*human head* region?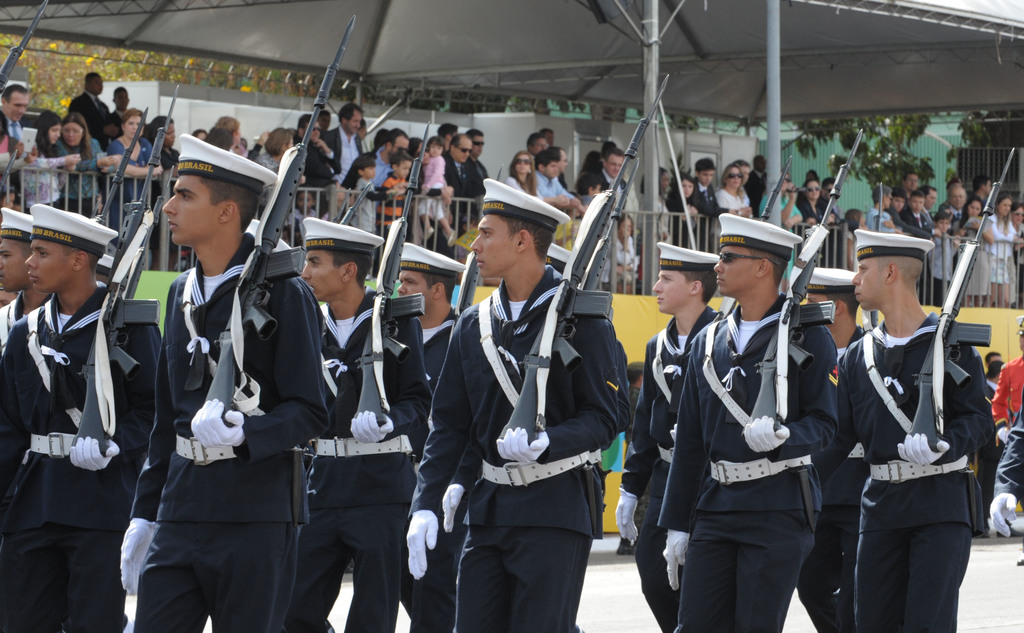
<bbox>113, 87, 130, 109</bbox>
